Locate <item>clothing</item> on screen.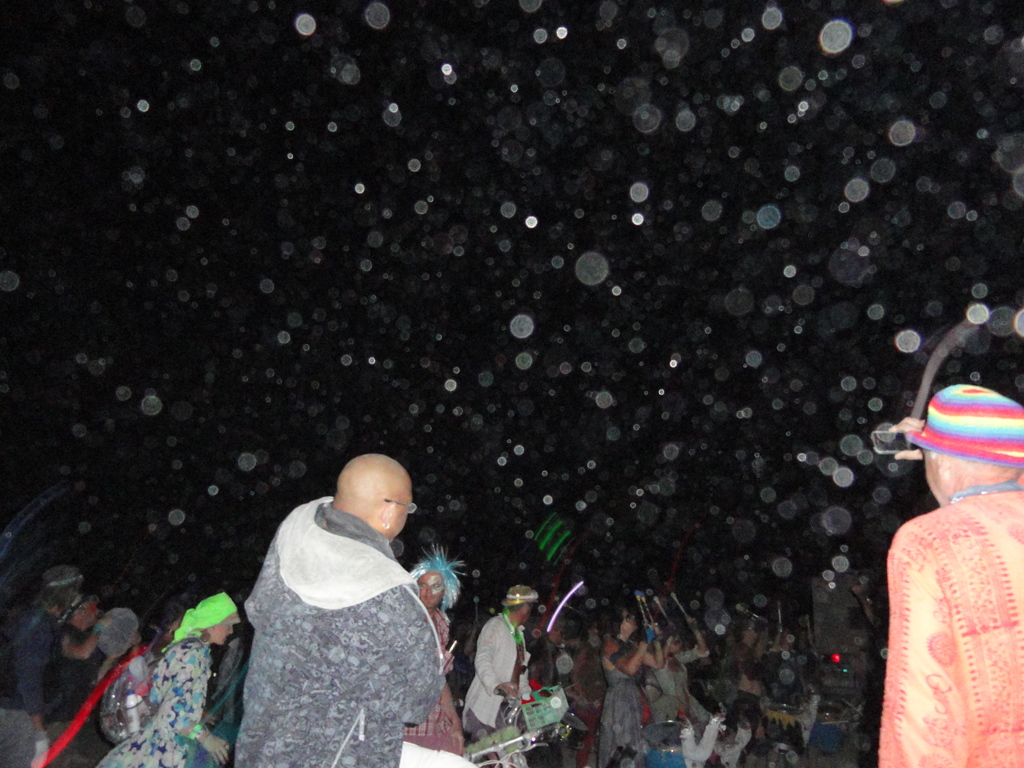
On screen at (x1=234, y1=476, x2=461, y2=763).
